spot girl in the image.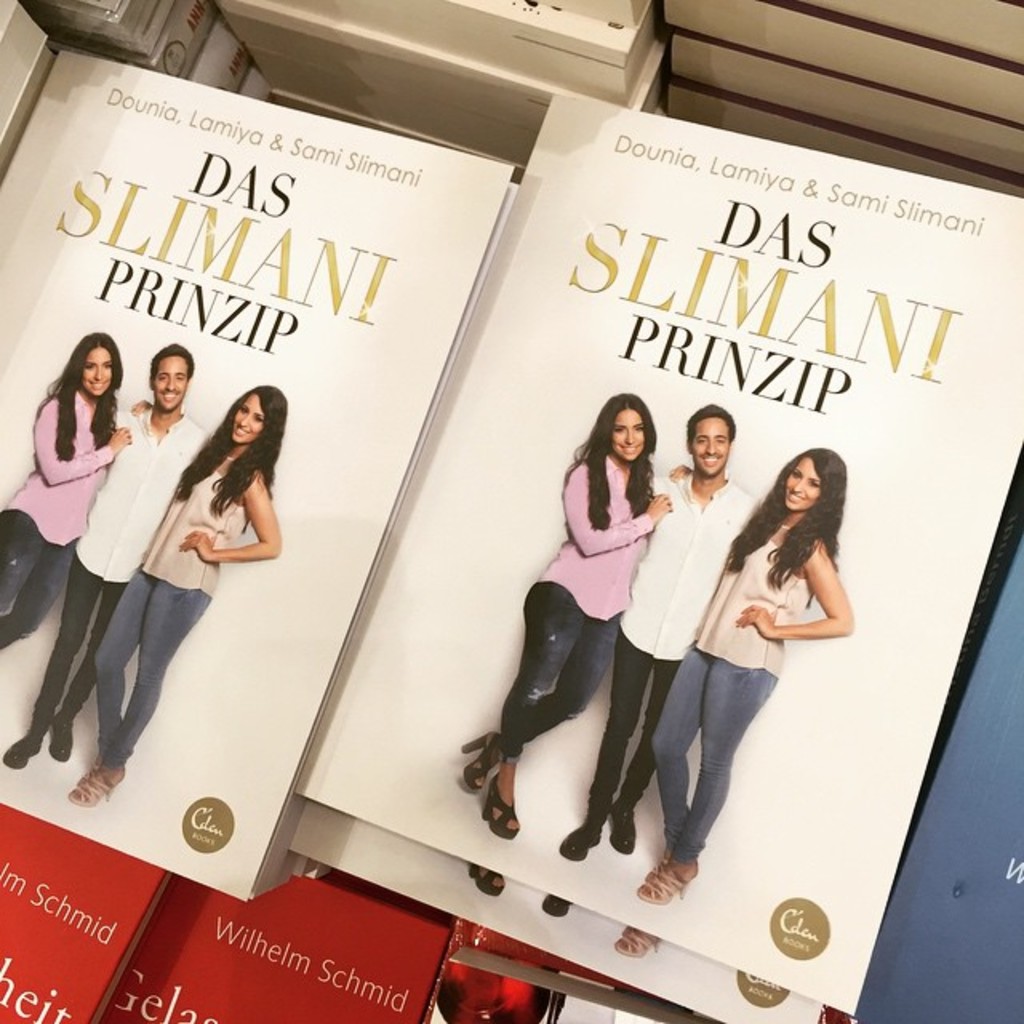
girl found at pyautogui.locateOnScreen(466, 392, 698, 840).
